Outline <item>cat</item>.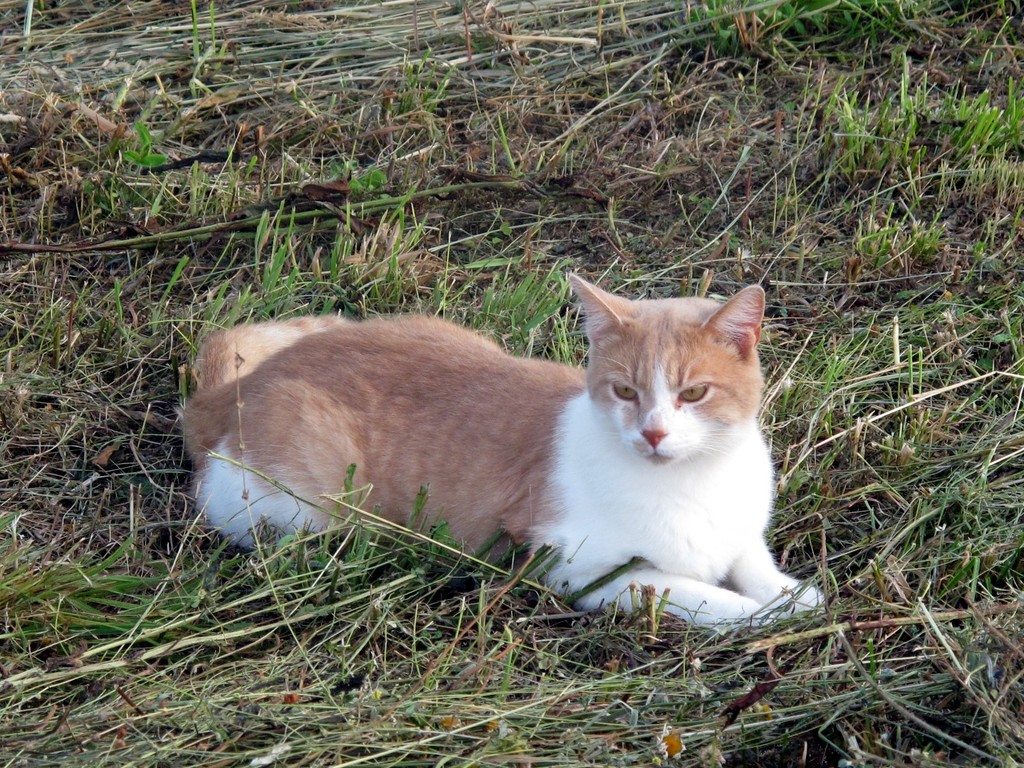
Outline: region(171, 268, 829, 630).
